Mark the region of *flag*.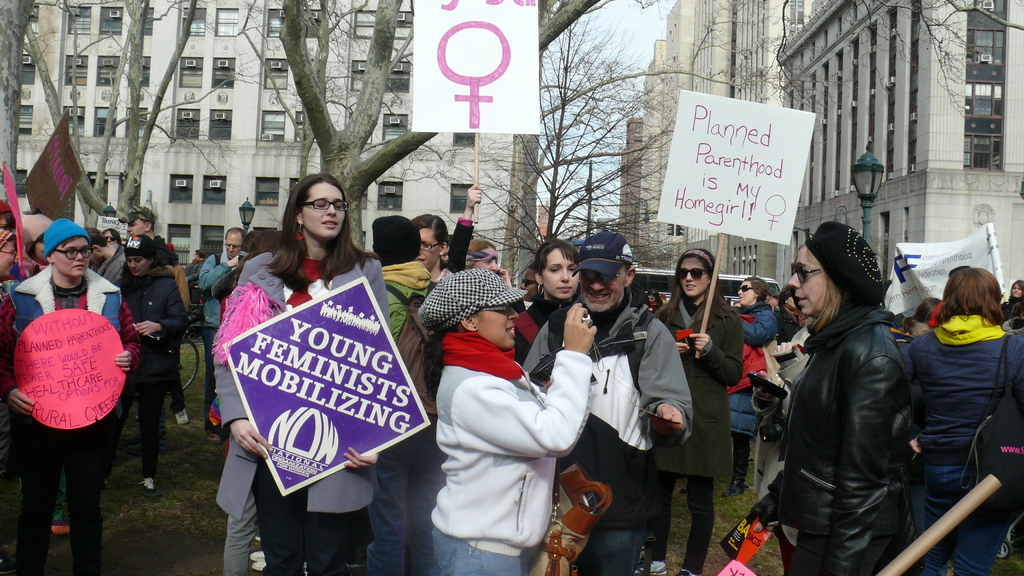
Region: rect(11, 107, 86, 224).
